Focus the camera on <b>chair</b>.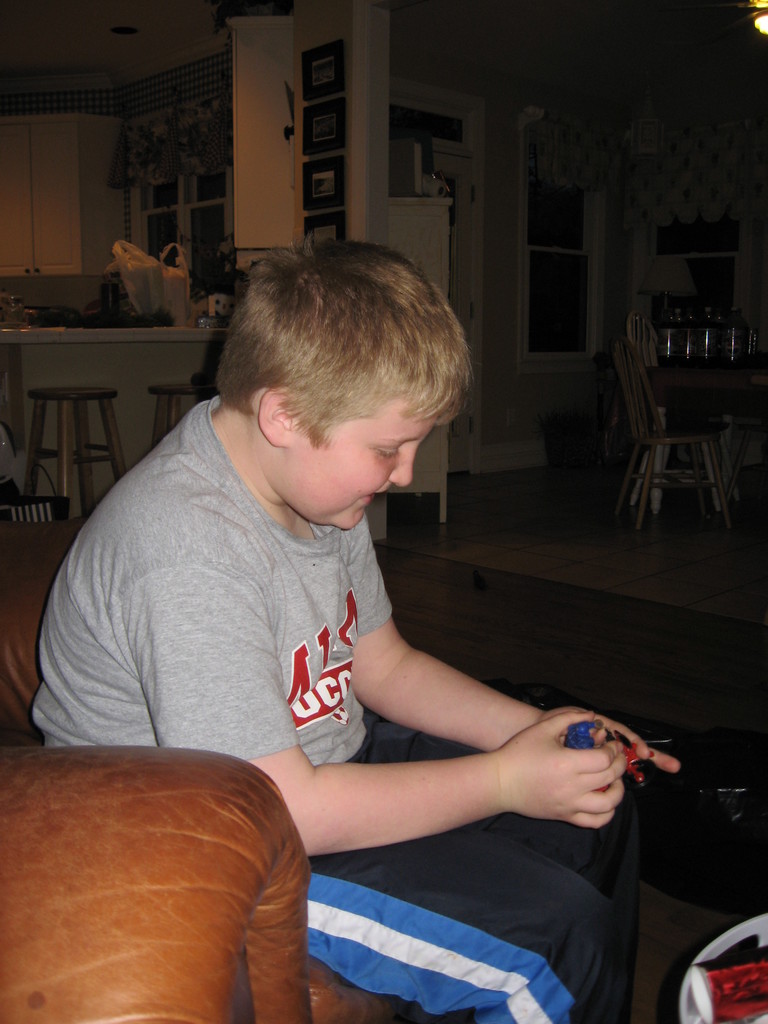
Focus region: Rect(624, 332, 749, 541).
